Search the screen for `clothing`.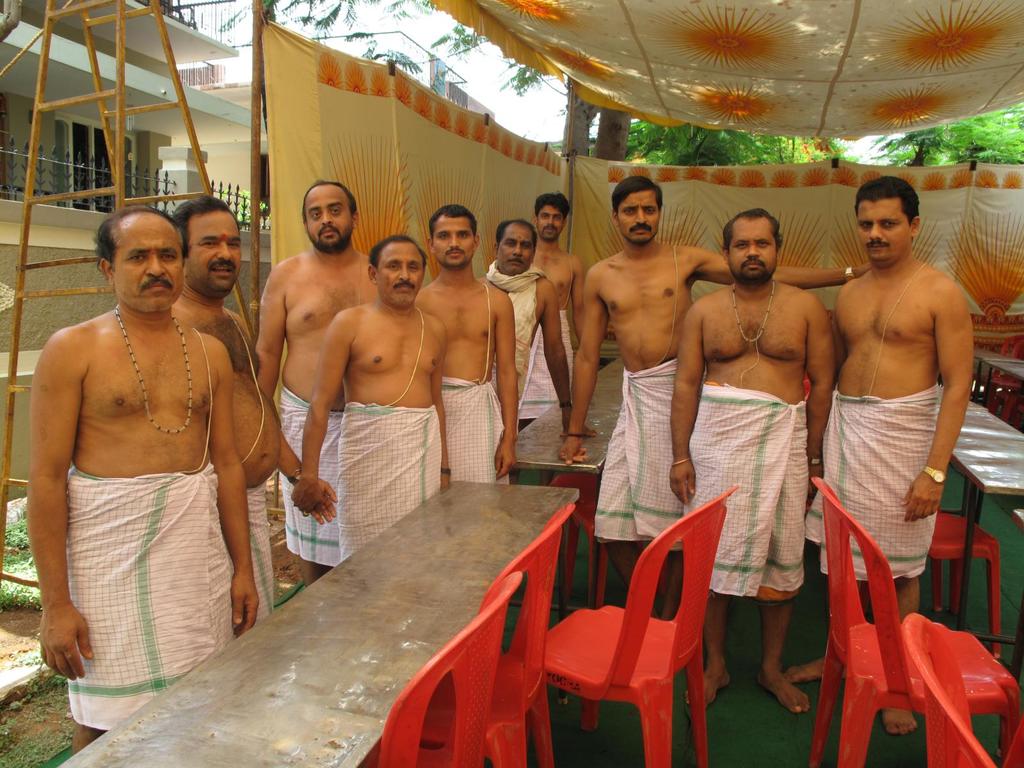
Found at {"left": 500, "top": 306, "right": 586, "bottom": 437}.
